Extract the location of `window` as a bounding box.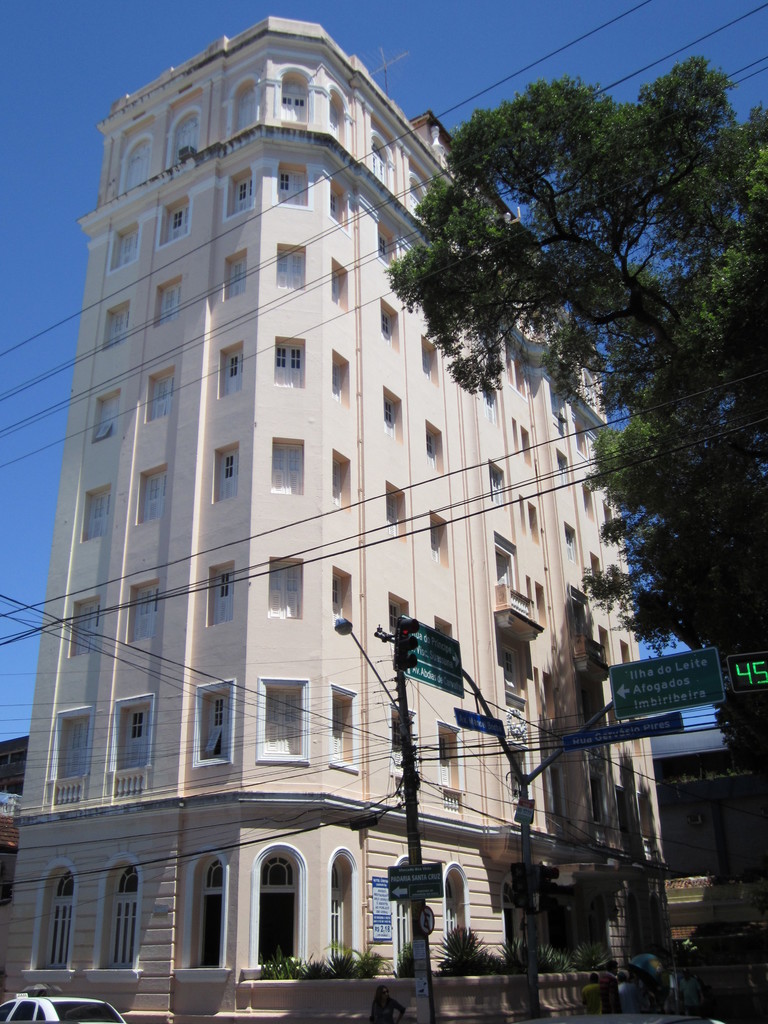
(left=278, top=87, right=307, bottom=120).
